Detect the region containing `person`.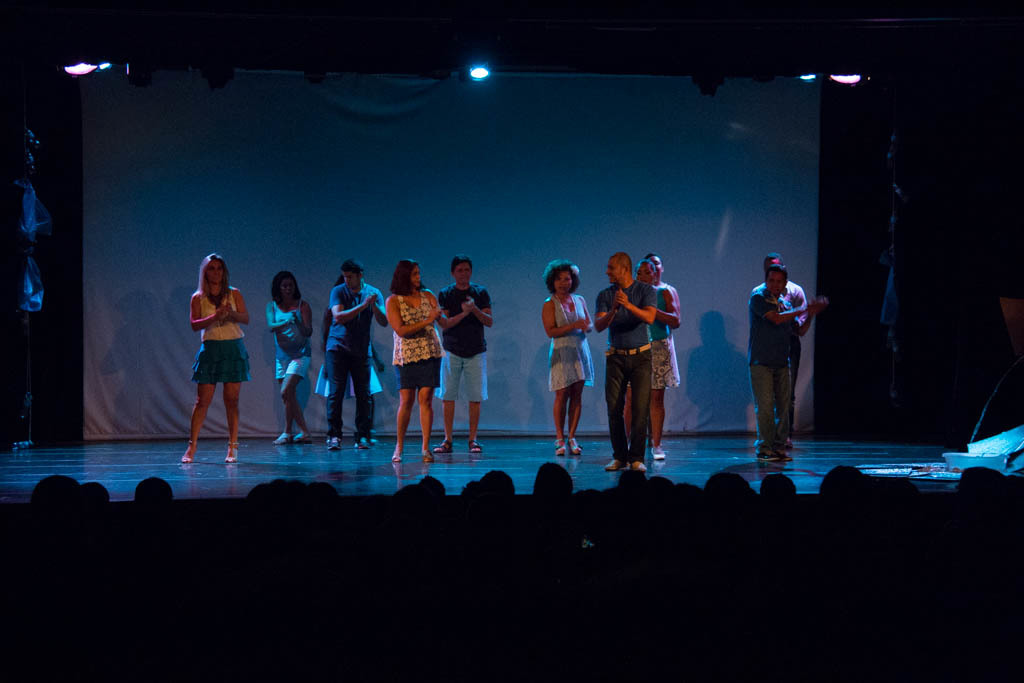
<bbox>388, 256, 445, 463</bbox>.
